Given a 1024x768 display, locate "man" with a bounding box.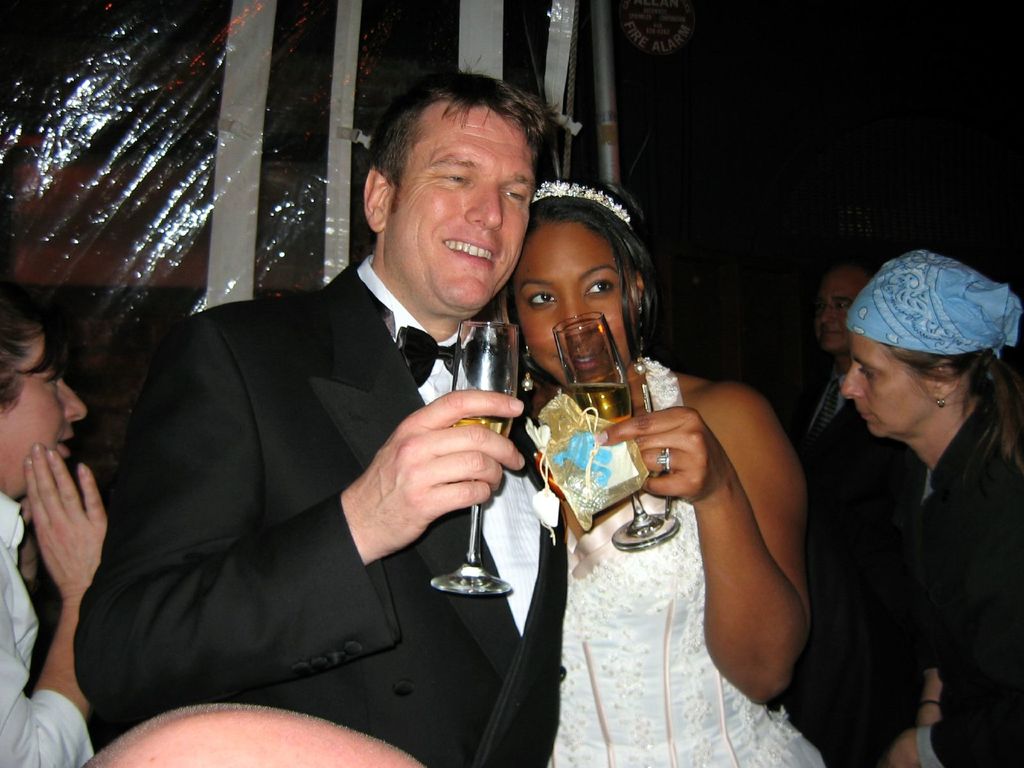
Located: (788, 250, 931, 767).
